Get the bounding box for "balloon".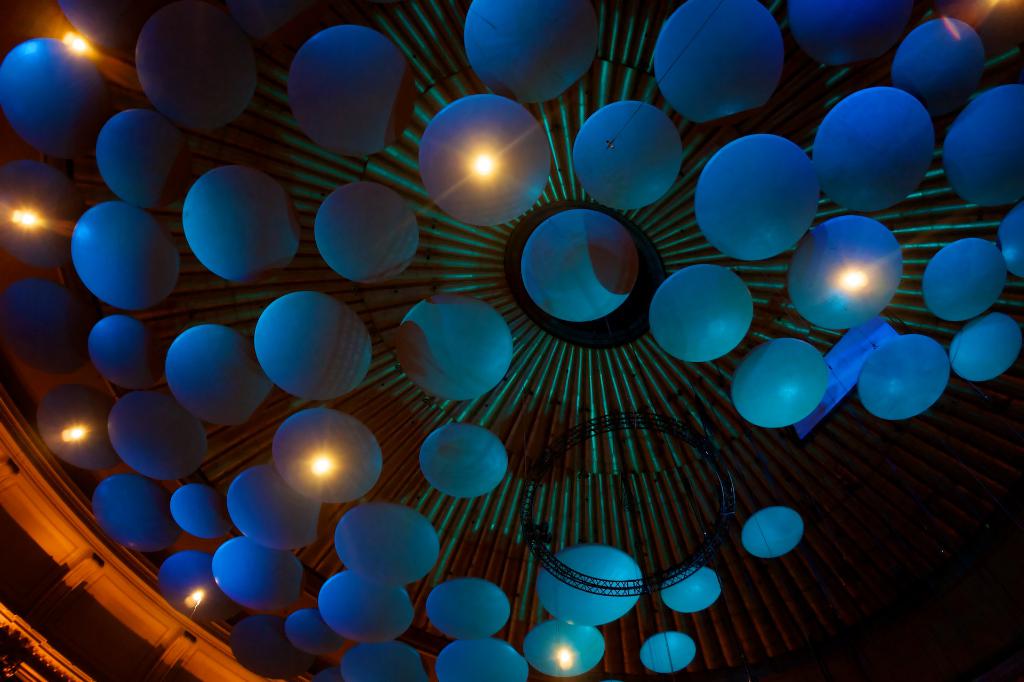
<box>109,388,213,485</box>.
